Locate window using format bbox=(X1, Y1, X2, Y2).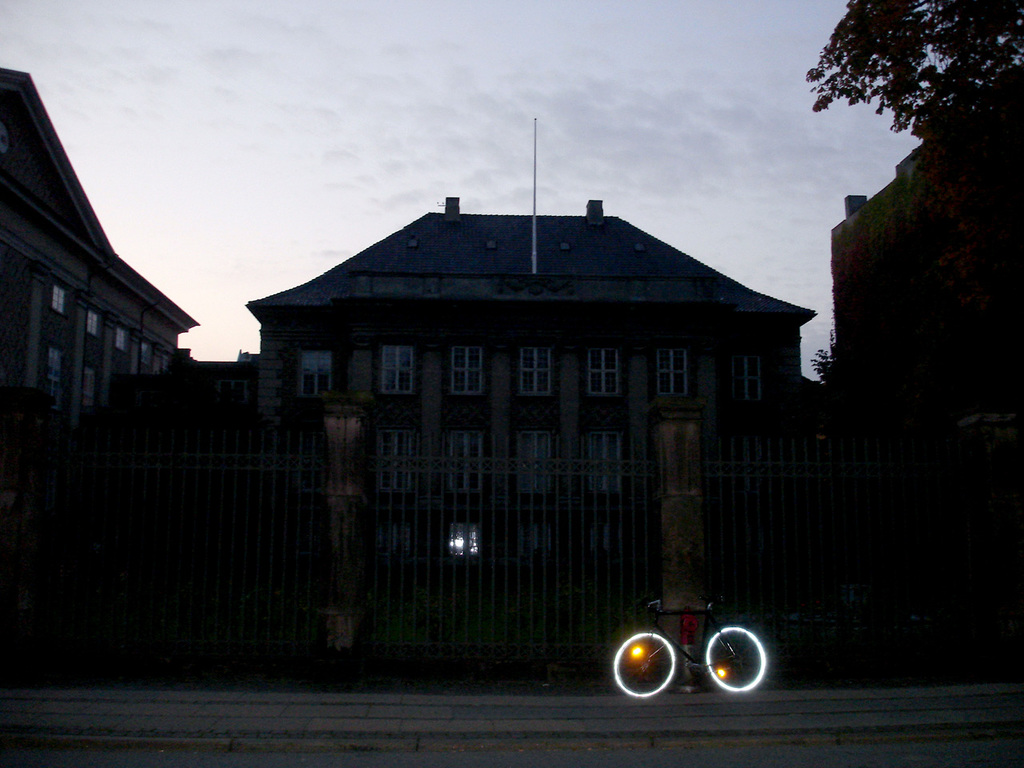
bbox=(116, 326, 130, 356).
